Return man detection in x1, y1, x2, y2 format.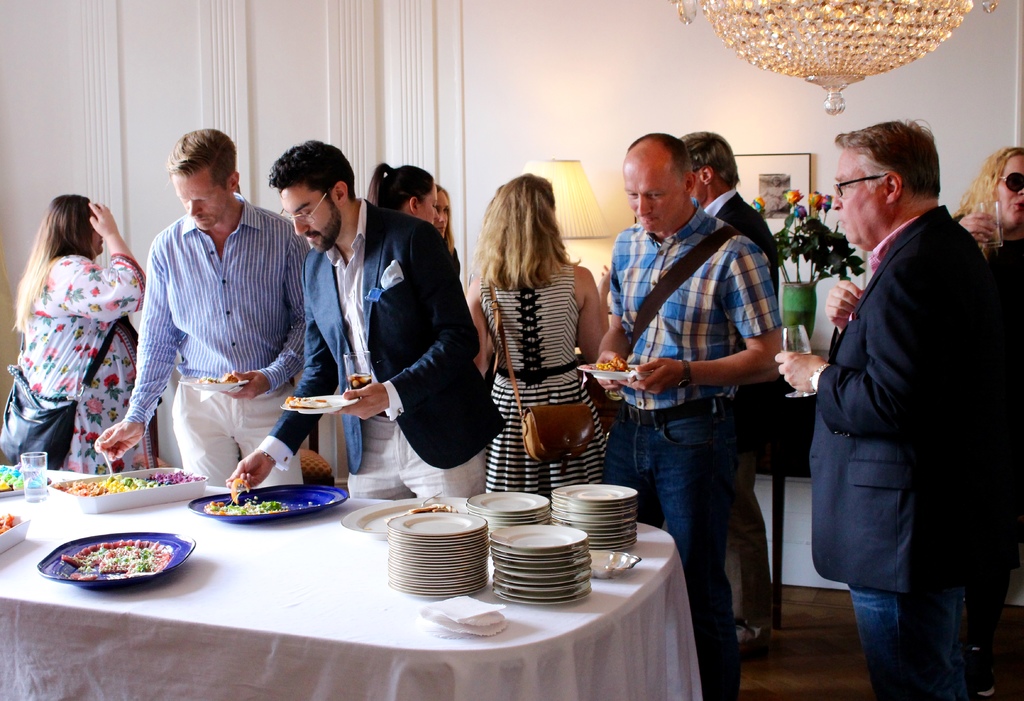
95, 126, 313, 489.
